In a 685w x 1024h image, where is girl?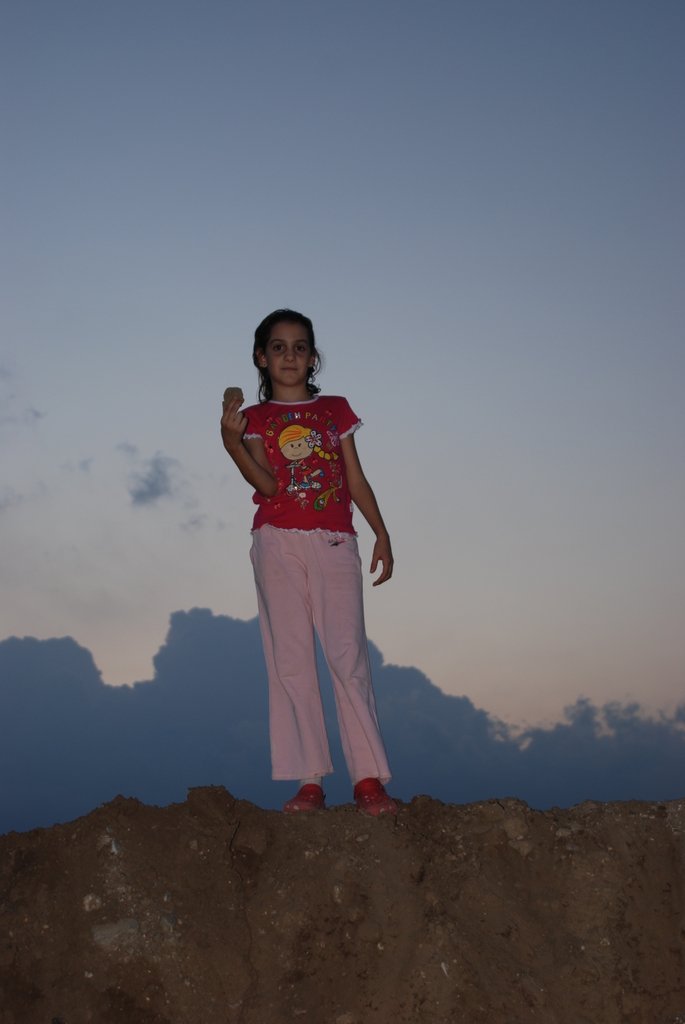
221:308:400:812.
